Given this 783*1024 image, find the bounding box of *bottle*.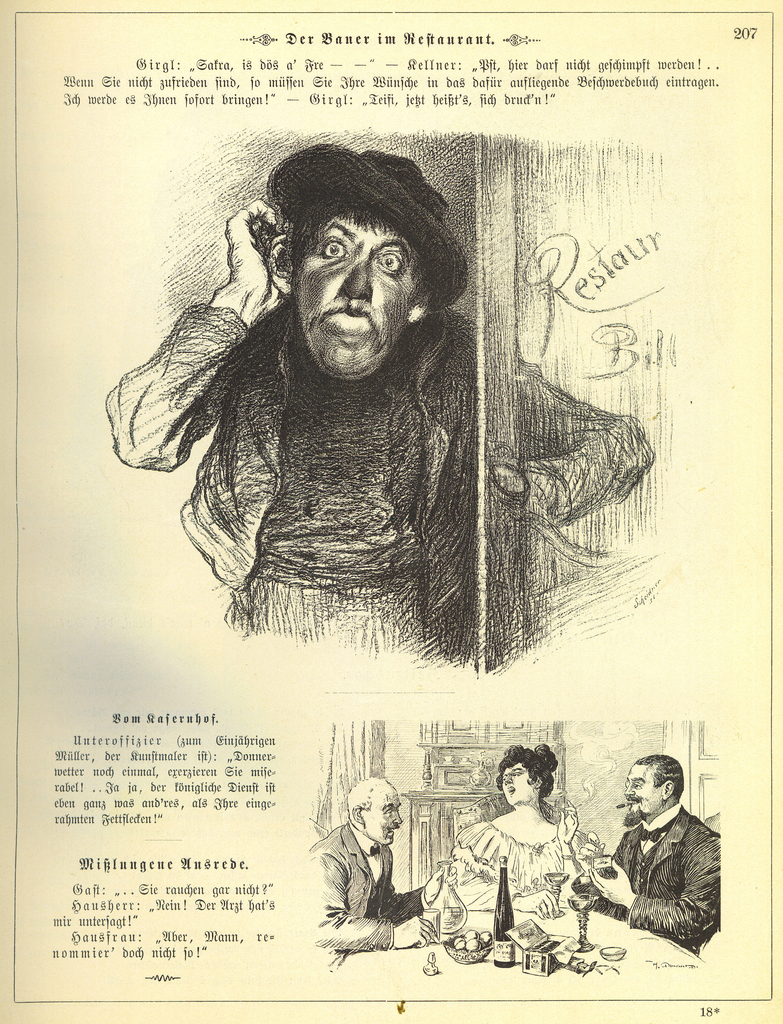
BBox(430, 865, 466, 933).
